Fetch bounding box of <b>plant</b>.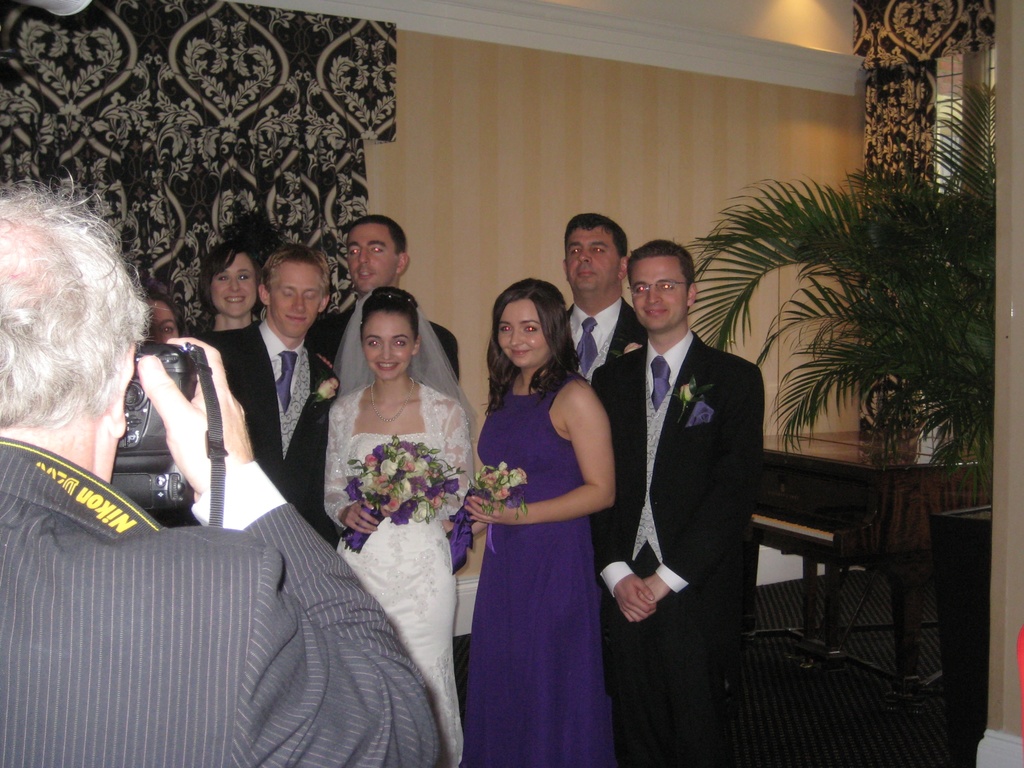
Bbox: locate(685, 143, 998, 504).
